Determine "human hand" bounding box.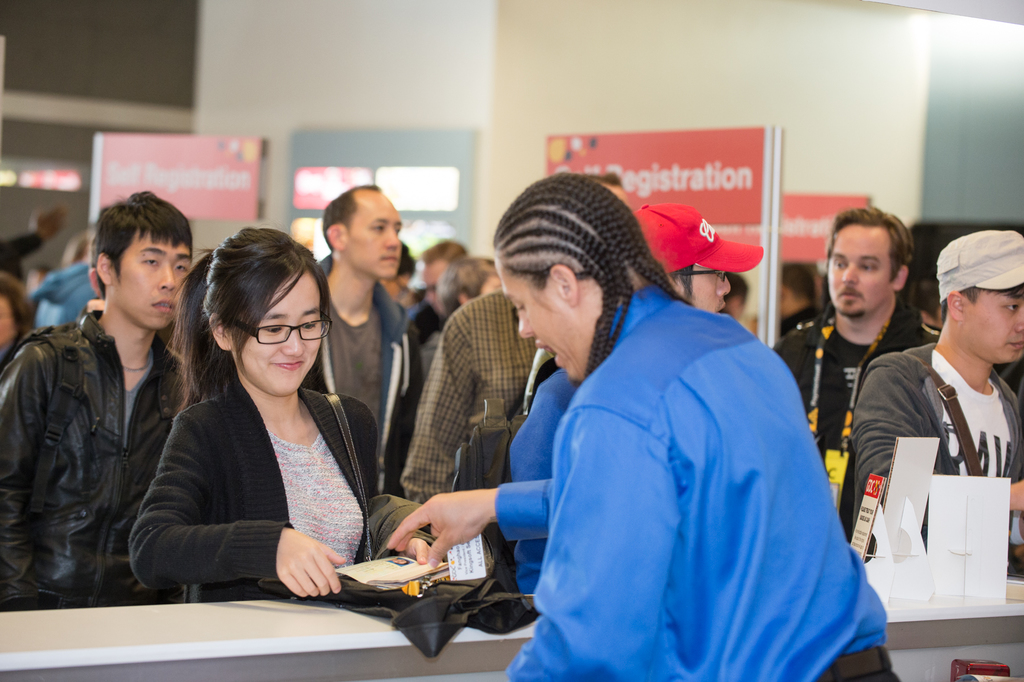
Determined: {"x1": 276, "y1": 528, "x2": 348, "y2": 601}.
